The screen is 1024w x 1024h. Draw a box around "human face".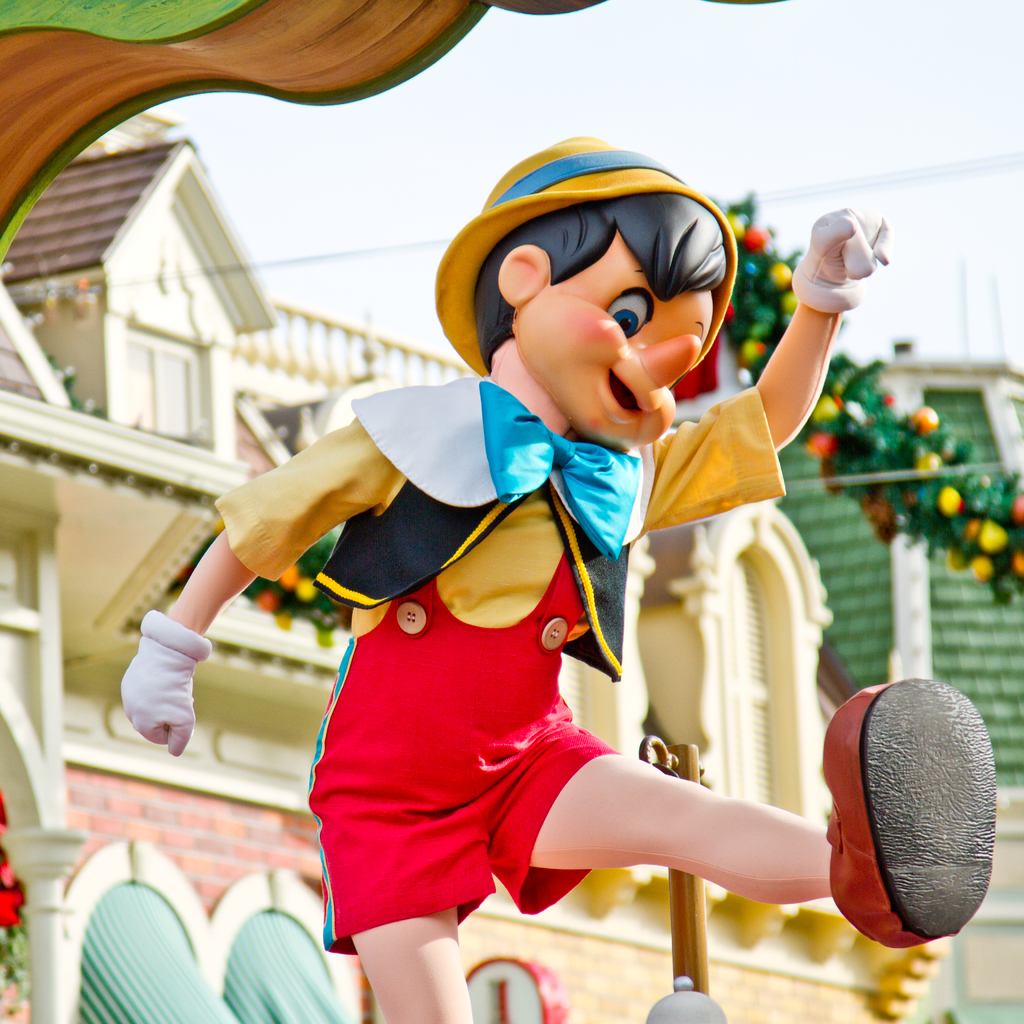
bbox=(550, 233, 716, 452).
